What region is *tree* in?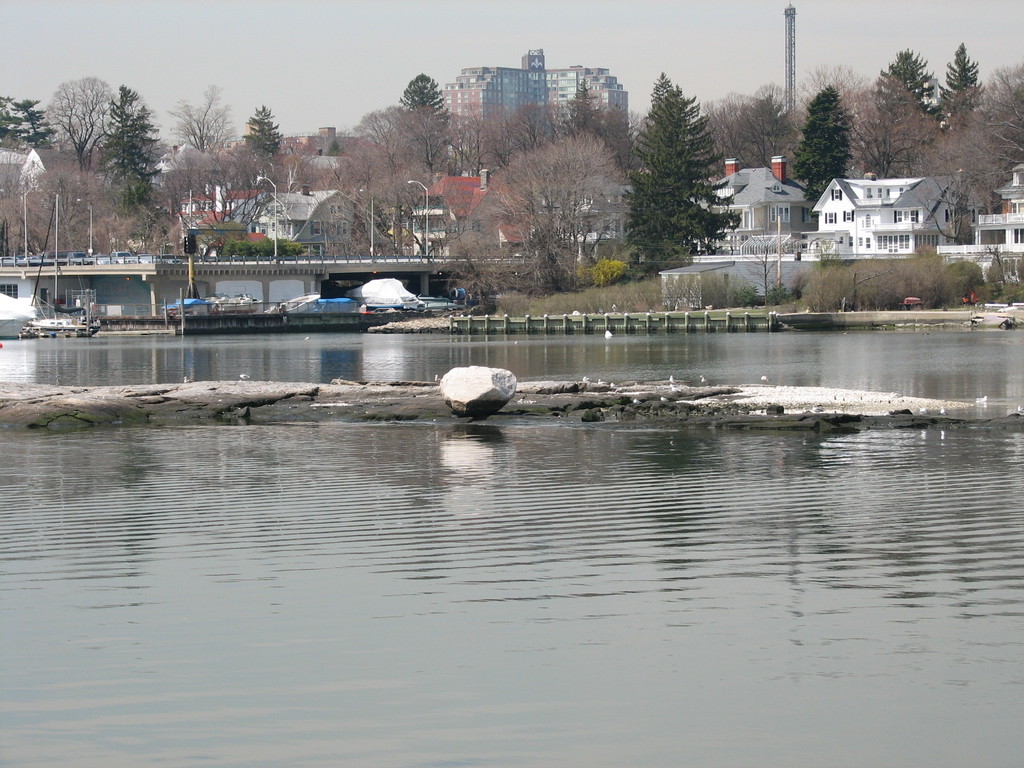
select_region(938, 37, 985, 97).
